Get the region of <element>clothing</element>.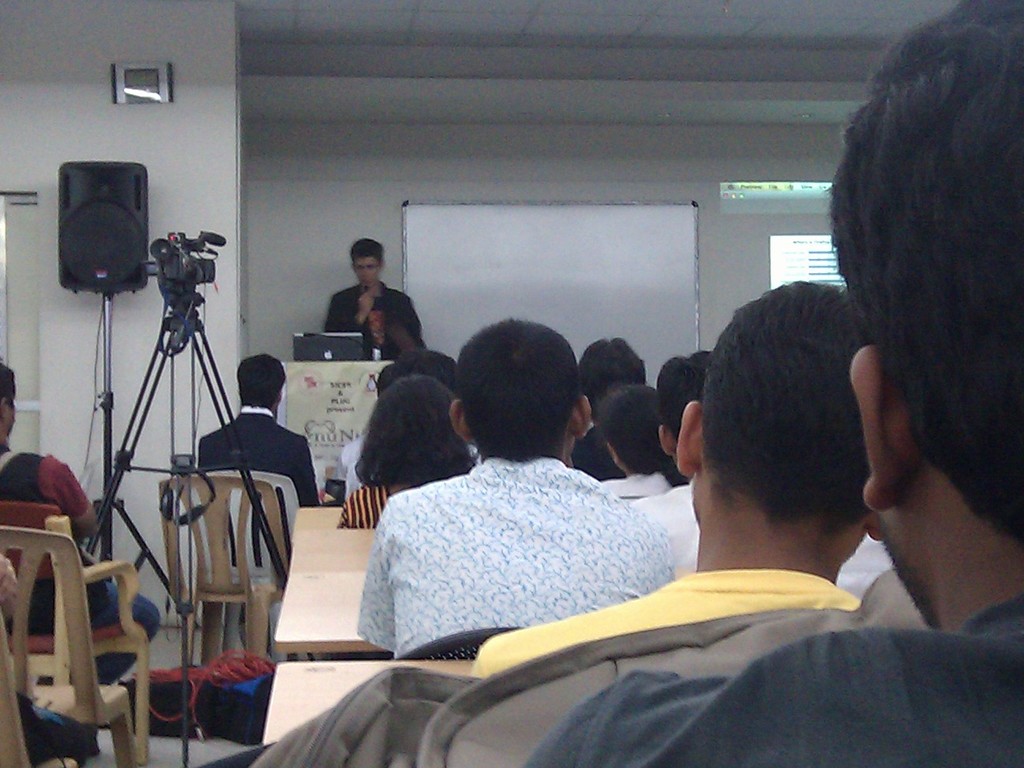
x1=466 y1=569 x2=860 y2=666.
